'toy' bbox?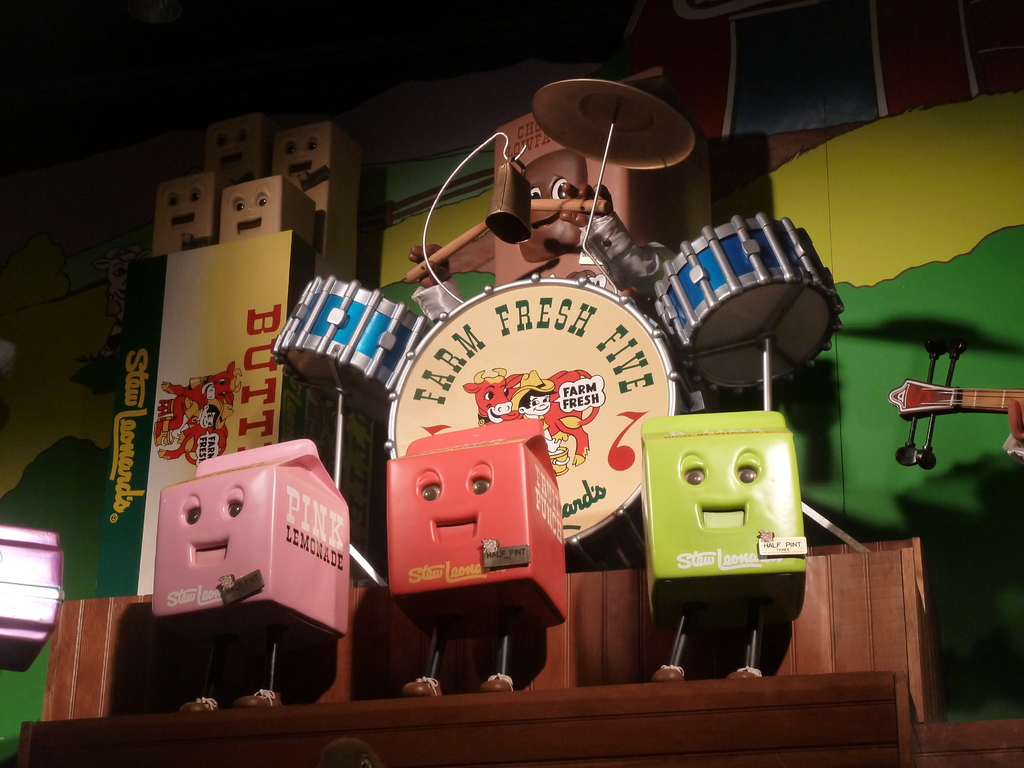
349 428 595 686
